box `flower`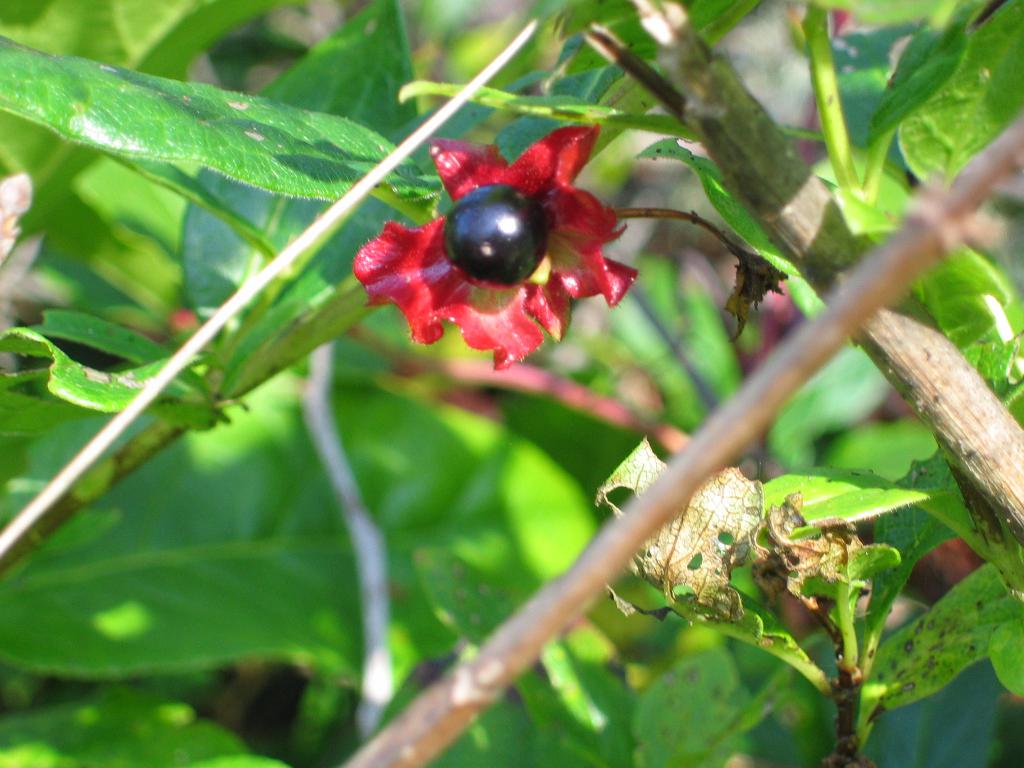
(x1=354, y1=124, x2=641, y2=369)
